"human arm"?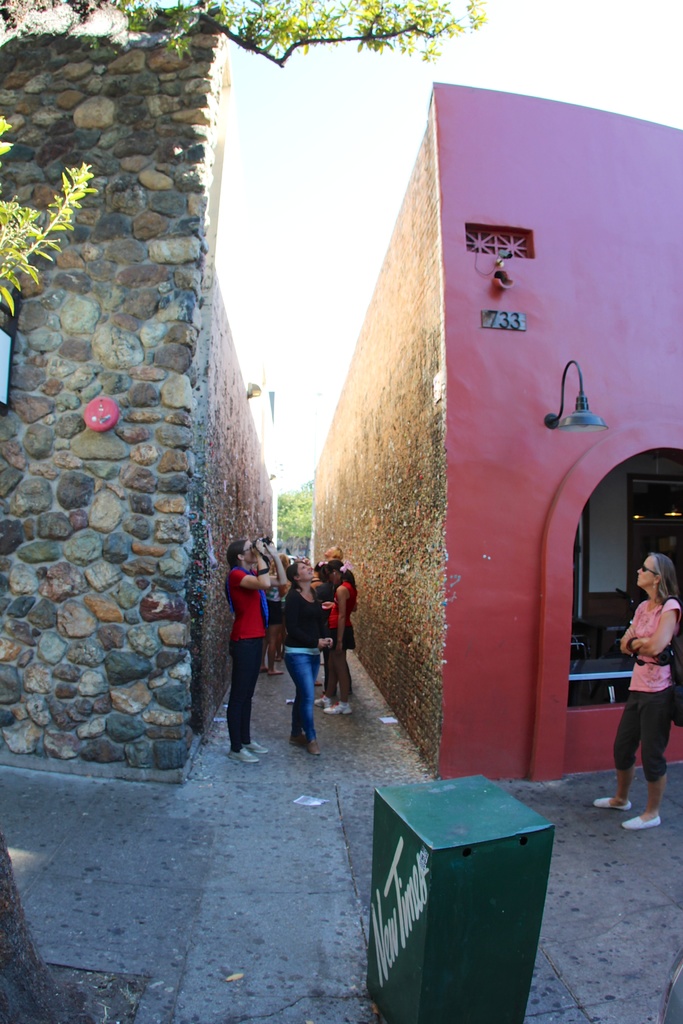
left=634, top=598, right=679, bottom=657
